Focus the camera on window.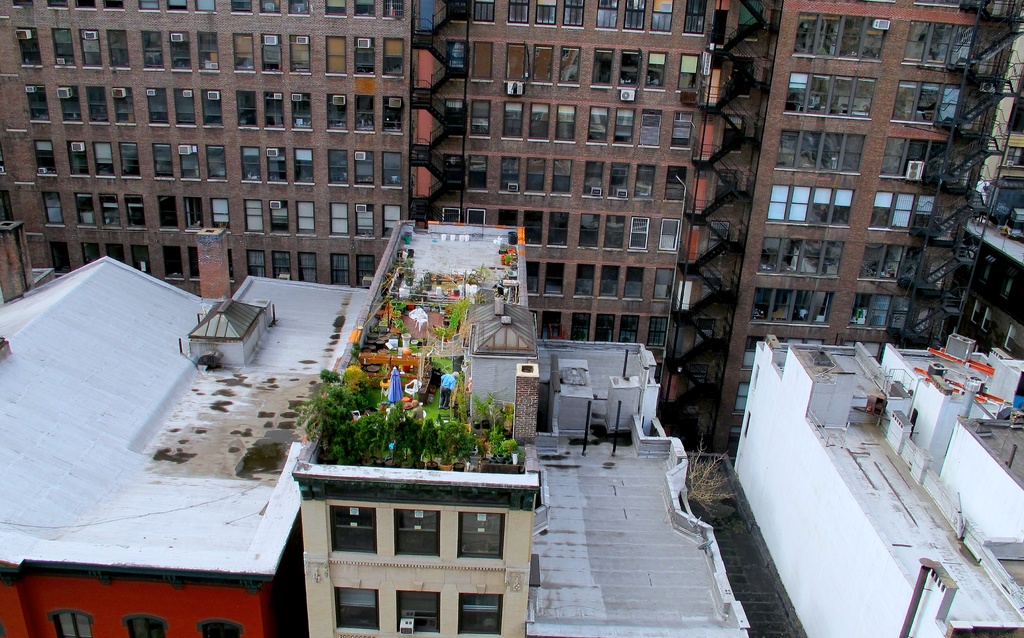
Focus region: box=[44, 607, 95, 637].
